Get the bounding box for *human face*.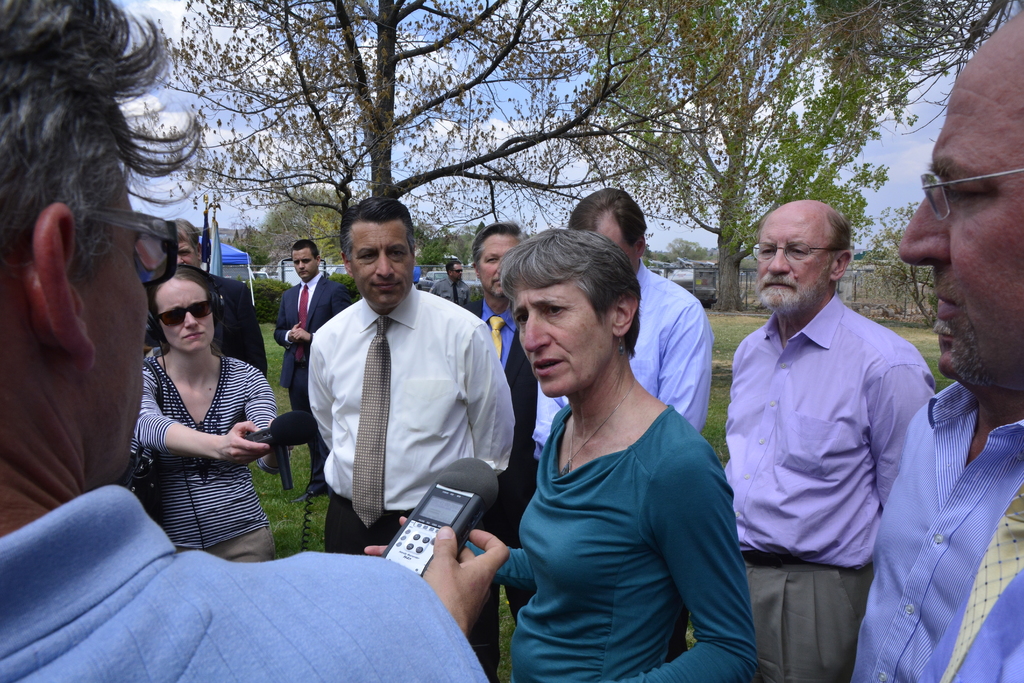
(154,274,204,350).
